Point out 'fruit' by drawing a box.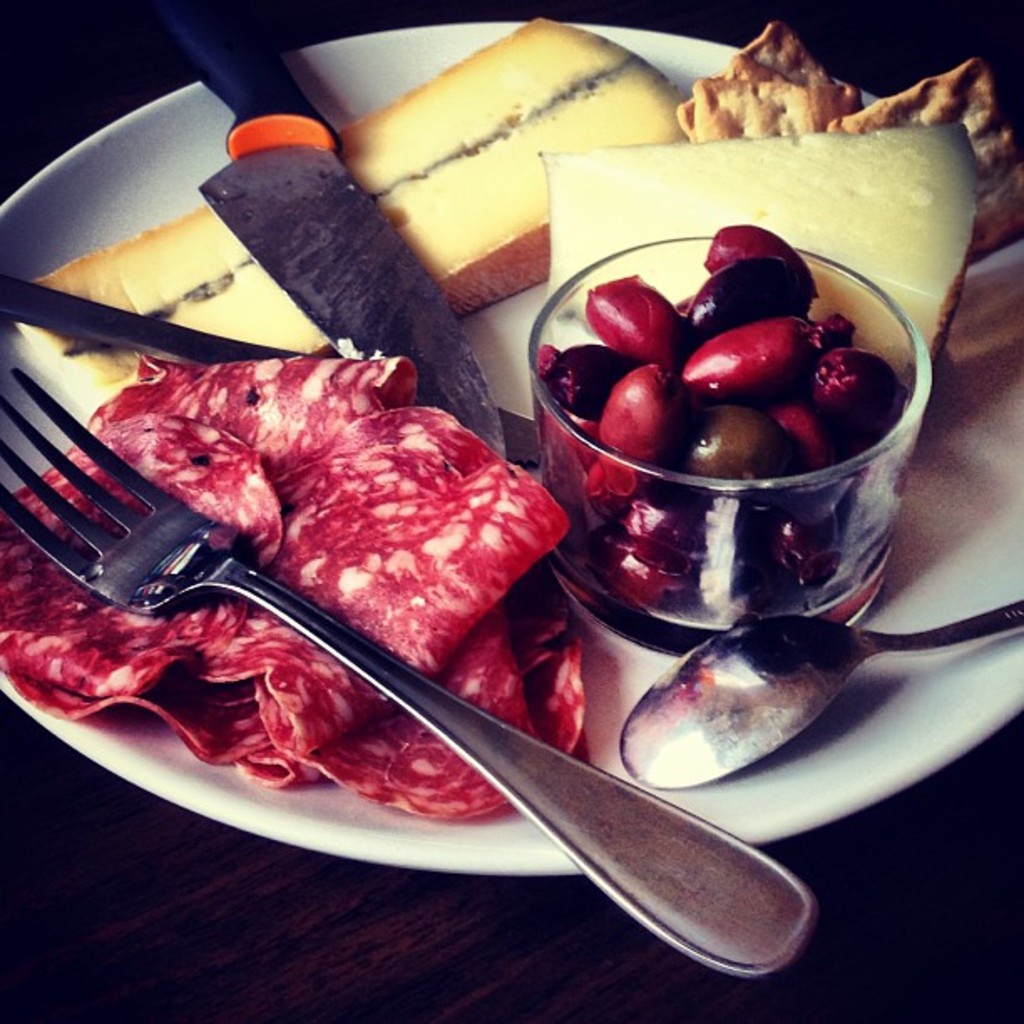
<bbox>696, 296, 858, 417</bbox>.
